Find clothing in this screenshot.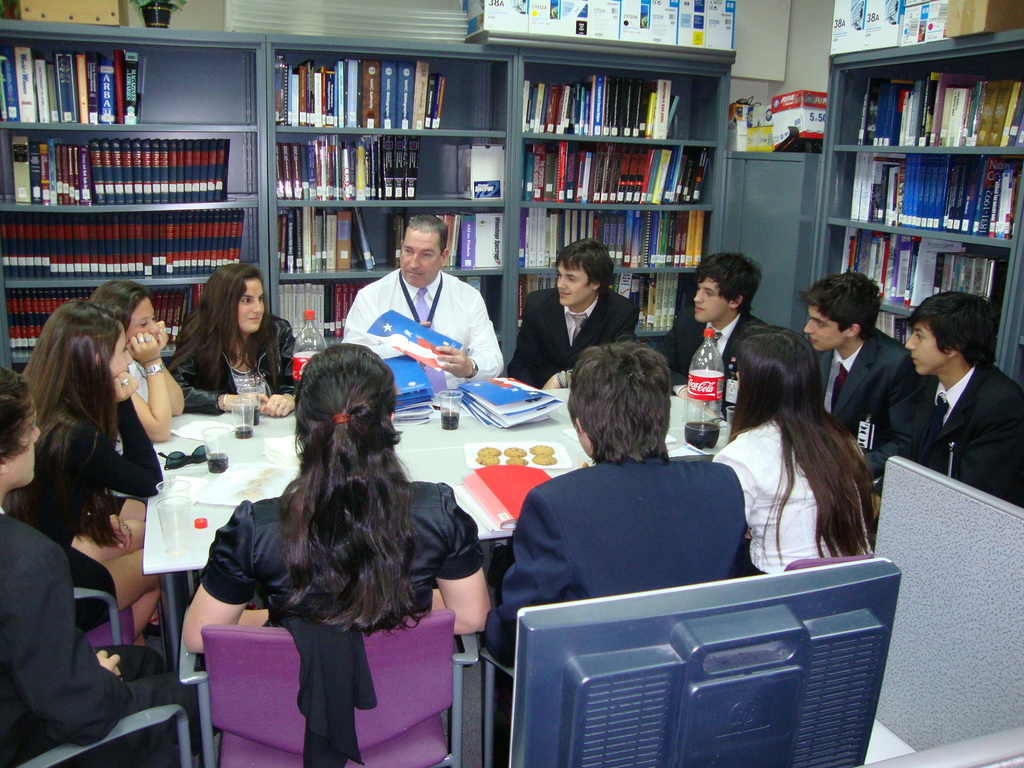
The bounding box for clothing is Rect(132, 352, 150, 404).
